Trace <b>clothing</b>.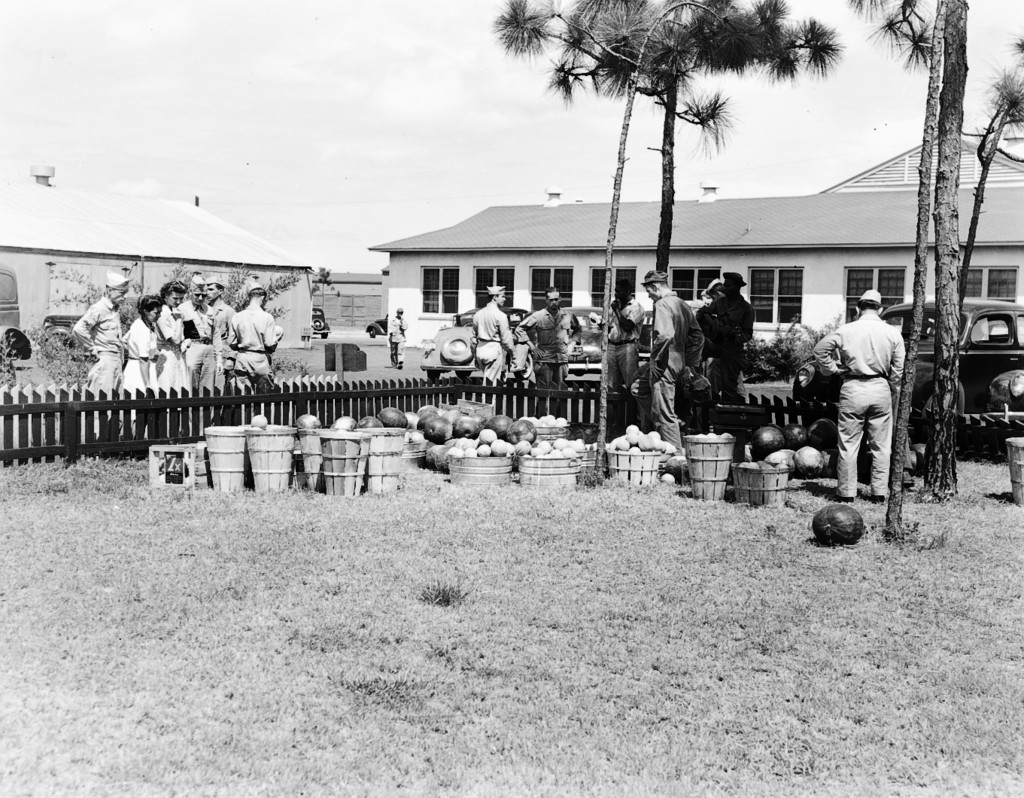
Traced to <bbox>158, 305, 193, 413</bbox>.
